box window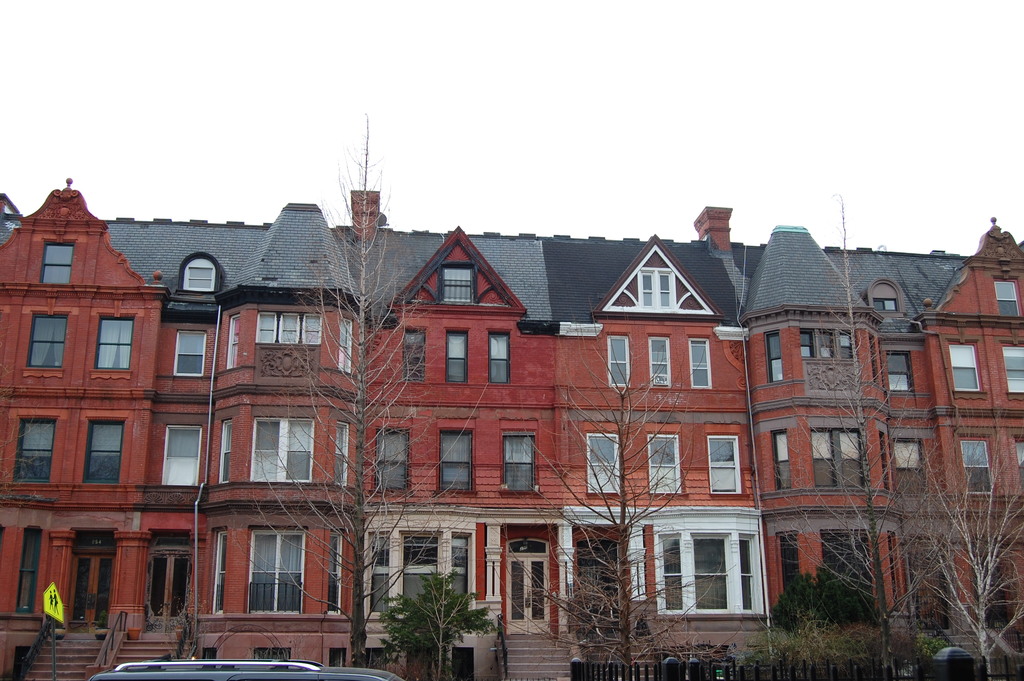
region(40, 245, 77, 281)
